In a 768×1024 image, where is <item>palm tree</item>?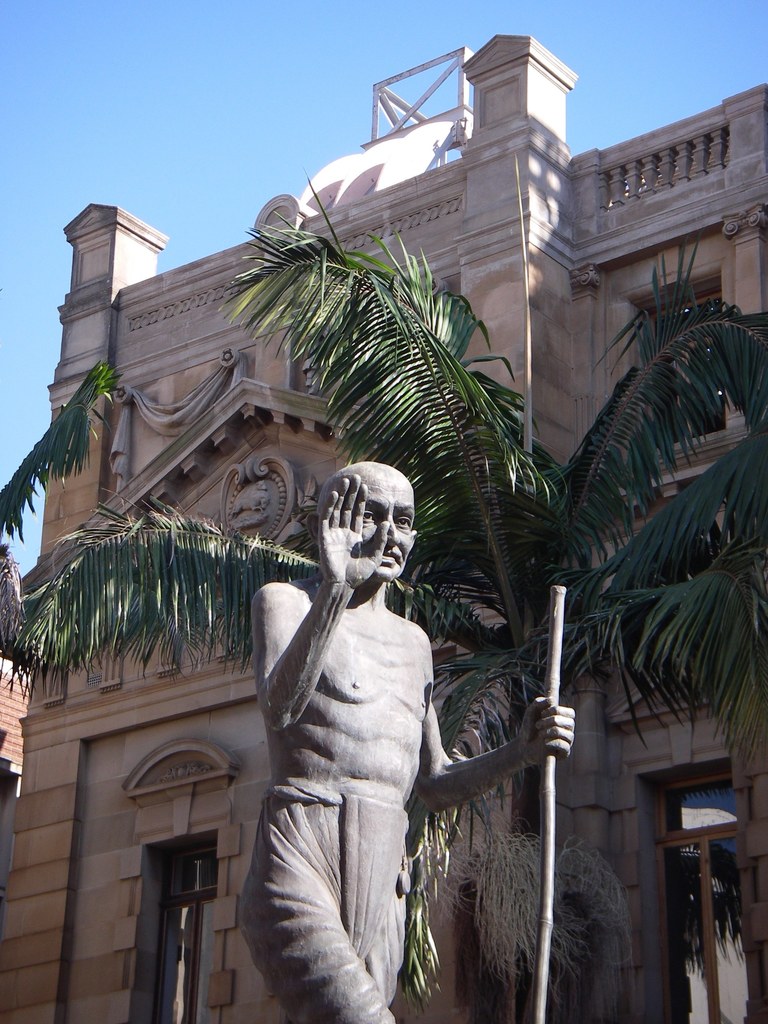
region(26, 180, 767, 1023).
